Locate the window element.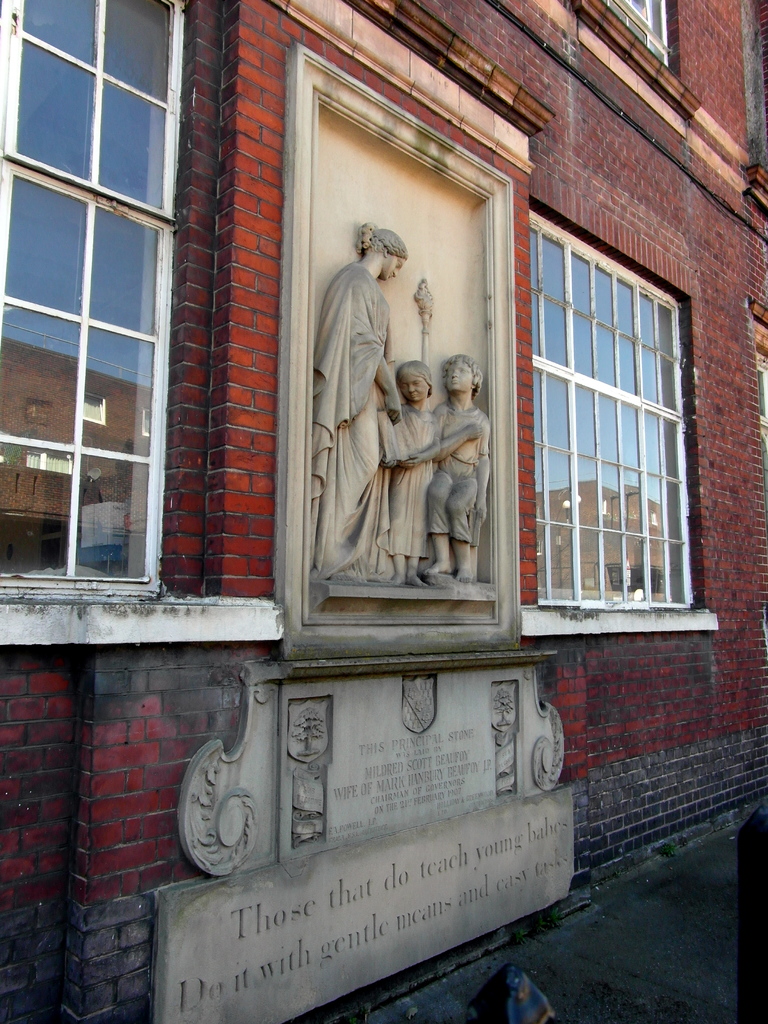
Element bbox: 0, 0, 170, 597.
